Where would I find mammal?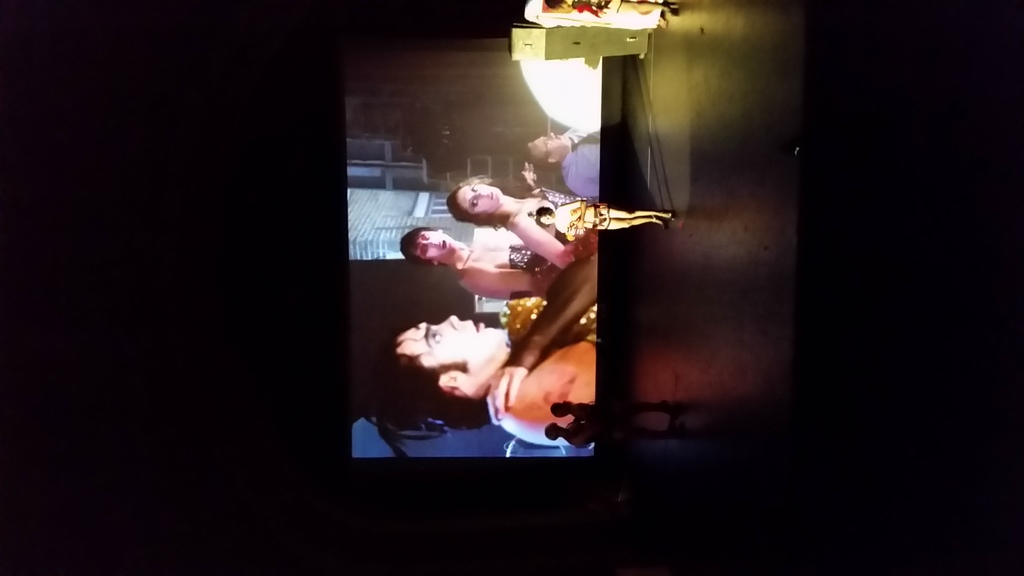
At detection(440, 155, 609, 271).
